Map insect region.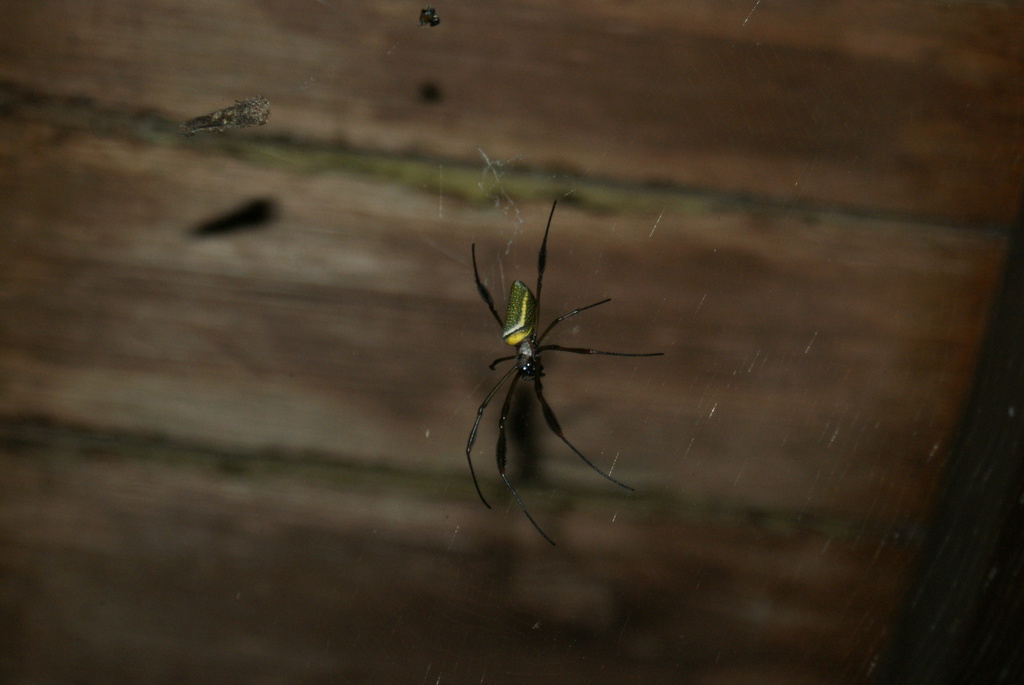
Mapped to 436/195/675/557.
